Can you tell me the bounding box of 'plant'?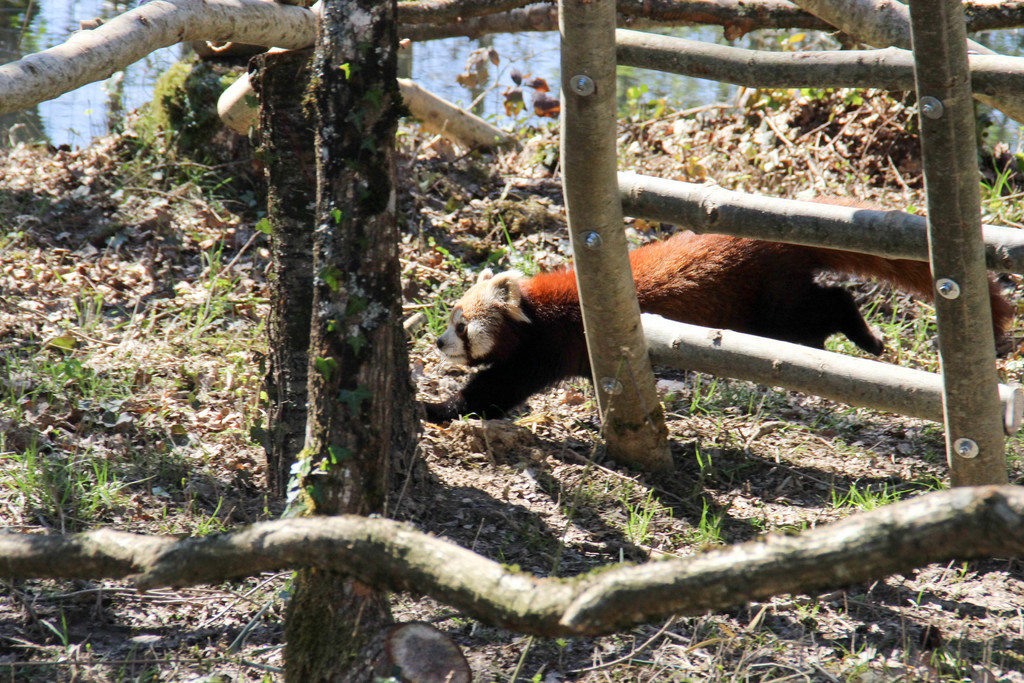
(163, 648, 170, 664).
